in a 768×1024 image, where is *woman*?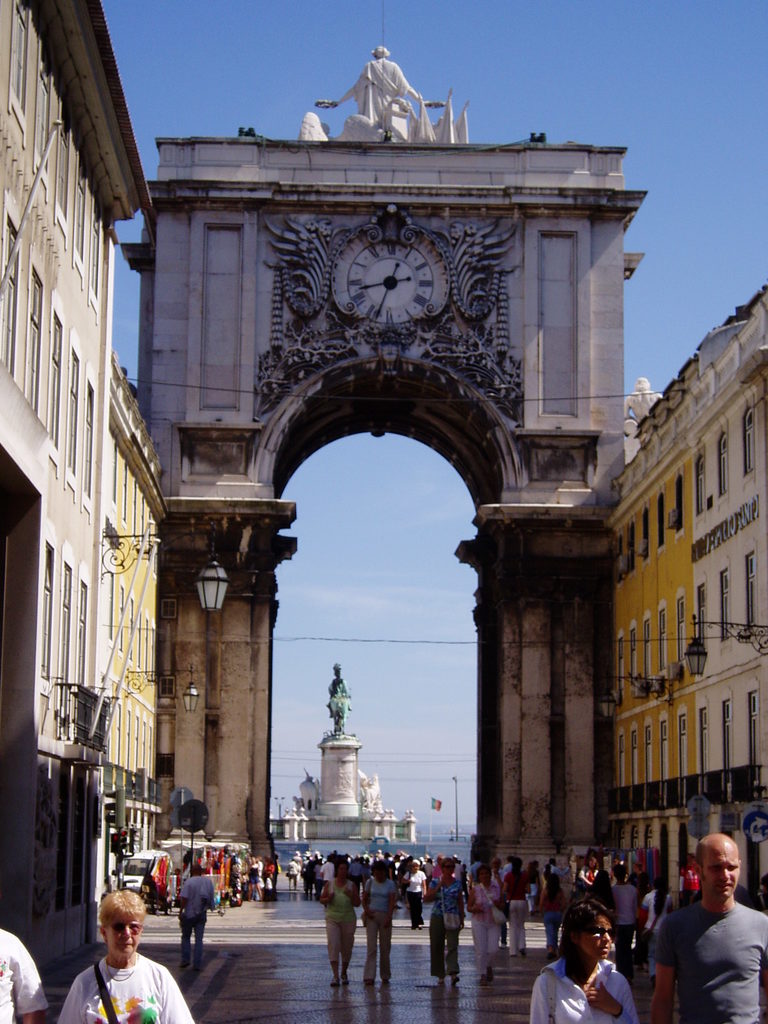
317 858 361 988.
